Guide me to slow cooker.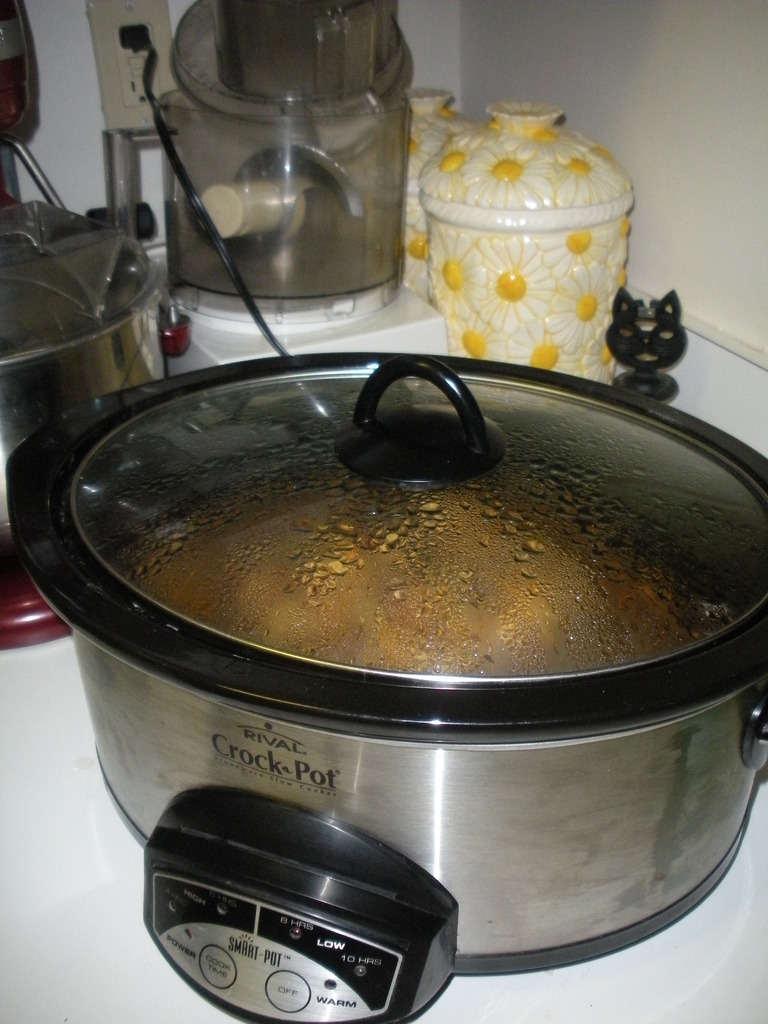
Guidance: <bbox>0, 351, 767, 1023</bbox>.
